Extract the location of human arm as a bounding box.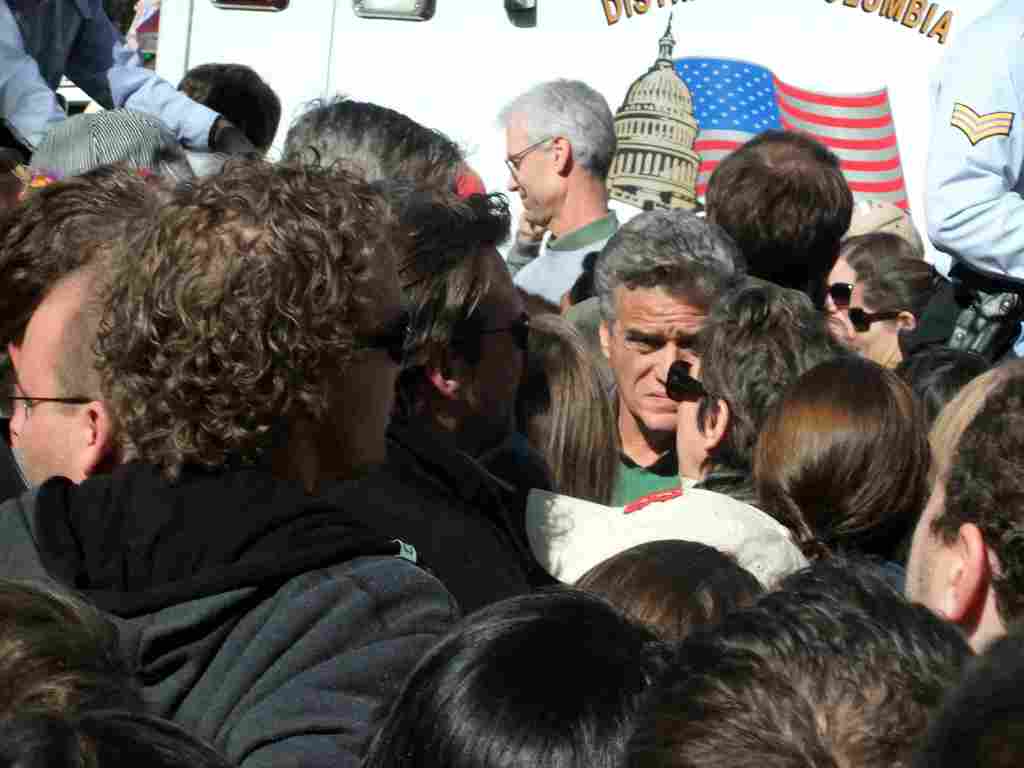
(924, 28, 1023, 288).
